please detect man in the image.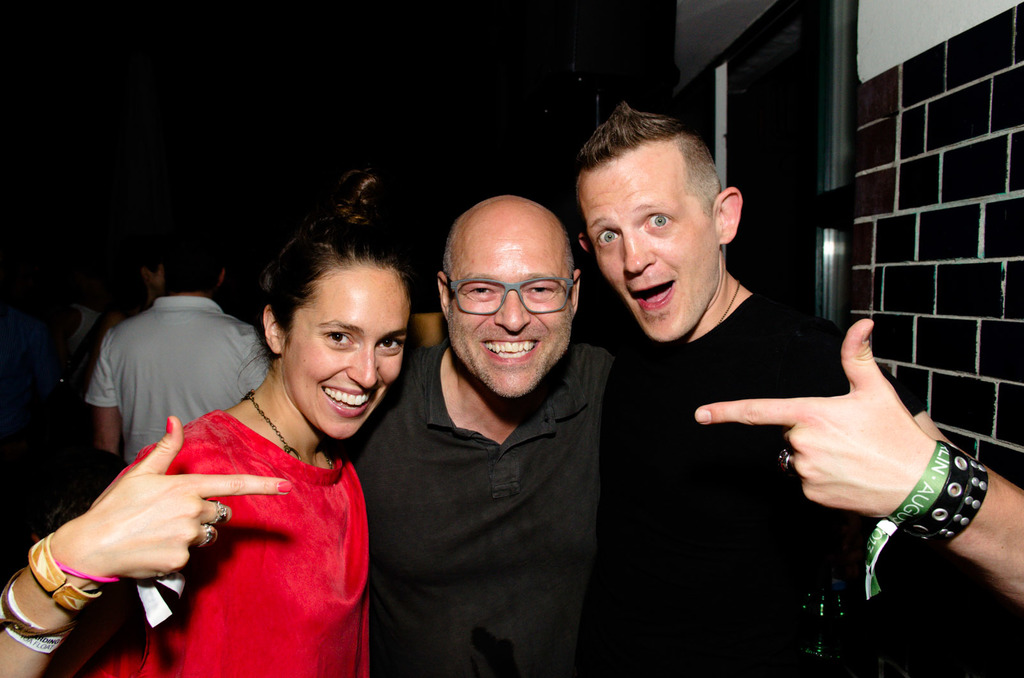
detection(400, 95, 1023, 677).
